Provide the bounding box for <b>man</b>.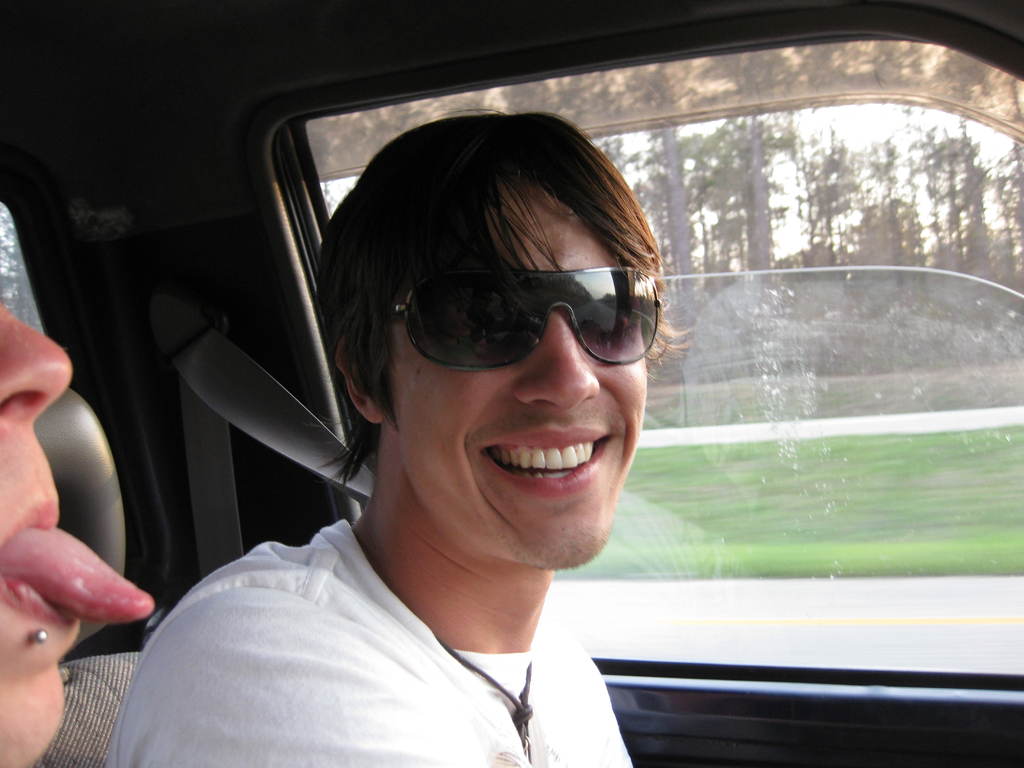
0/302/153/767.
